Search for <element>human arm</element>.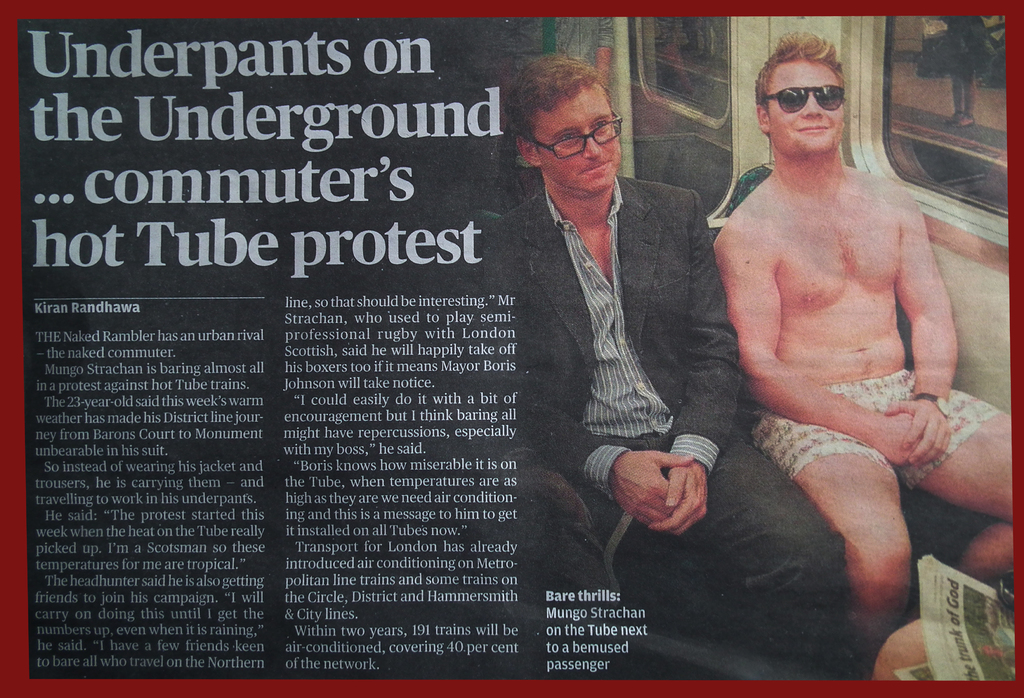
Found at x1=727 y1=236 x2=921 y2=461.
